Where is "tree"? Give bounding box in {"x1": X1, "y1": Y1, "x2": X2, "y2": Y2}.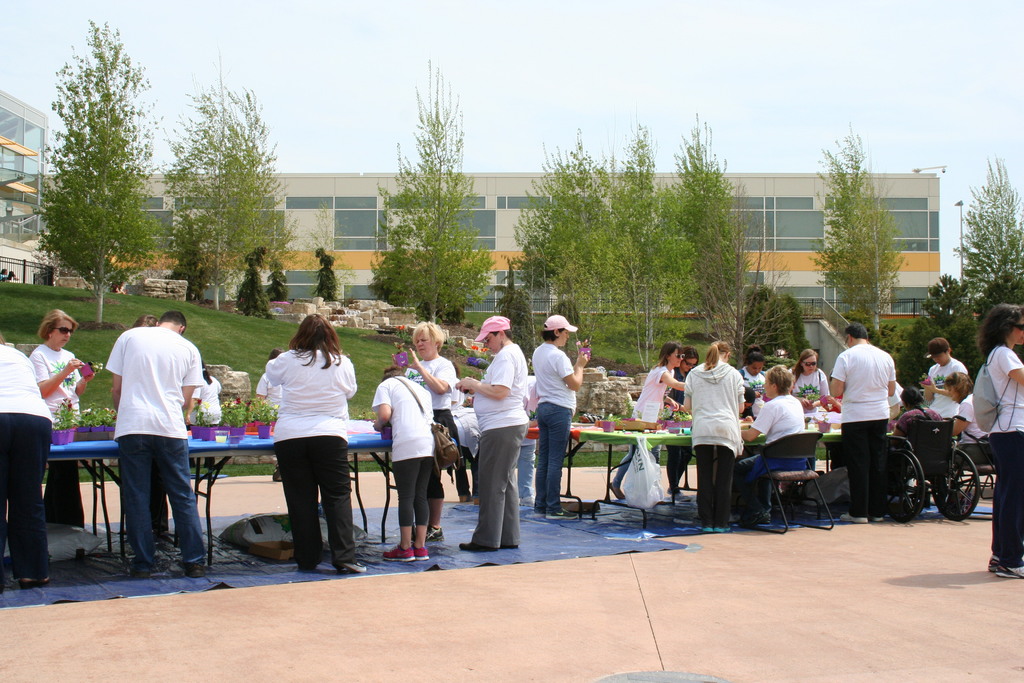
{"x1": 803, "y1": 135, "x2": 900, "y2": 345}.
